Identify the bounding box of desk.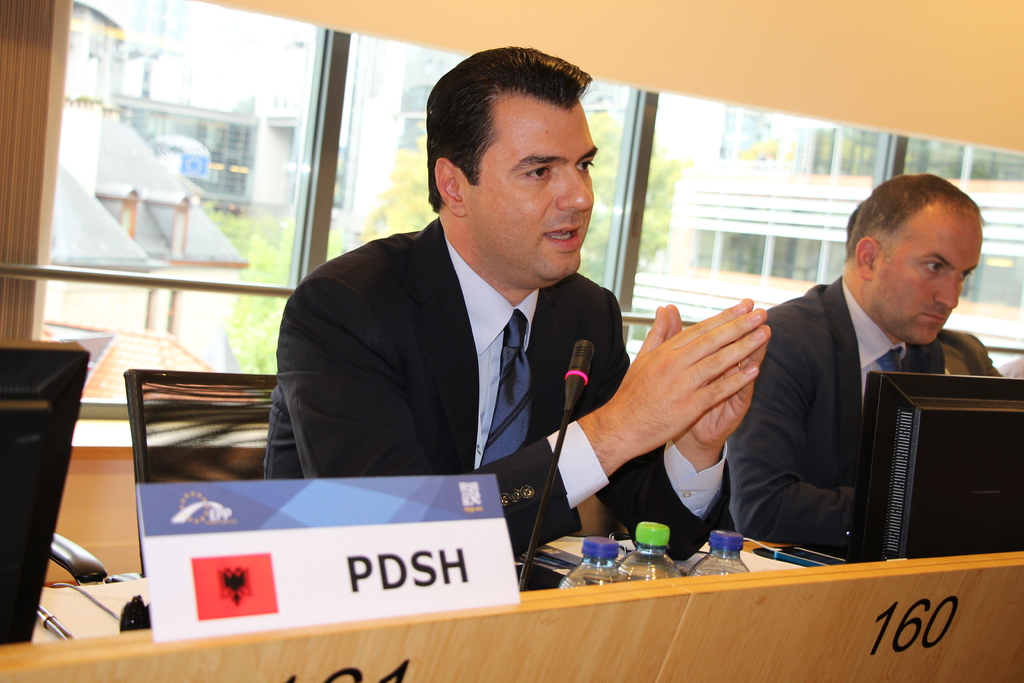
<box>0,448,1023,682</box>.
